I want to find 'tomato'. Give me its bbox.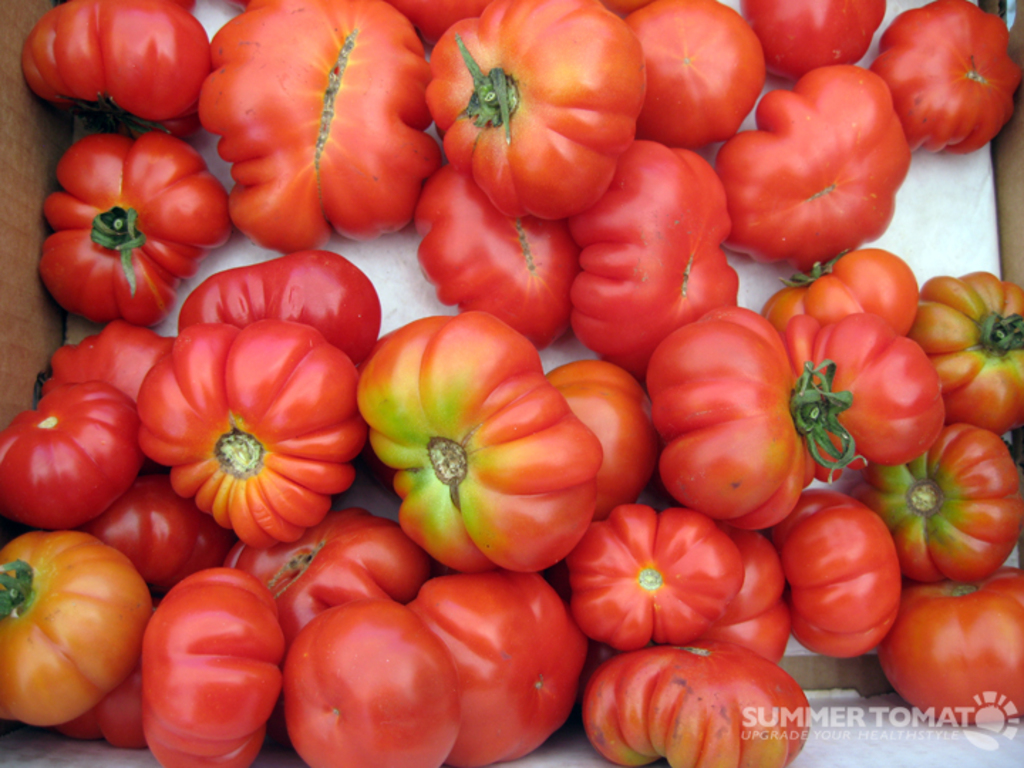
{"left": 427, "top": 0, "right": 647, "bottom": 220}.
